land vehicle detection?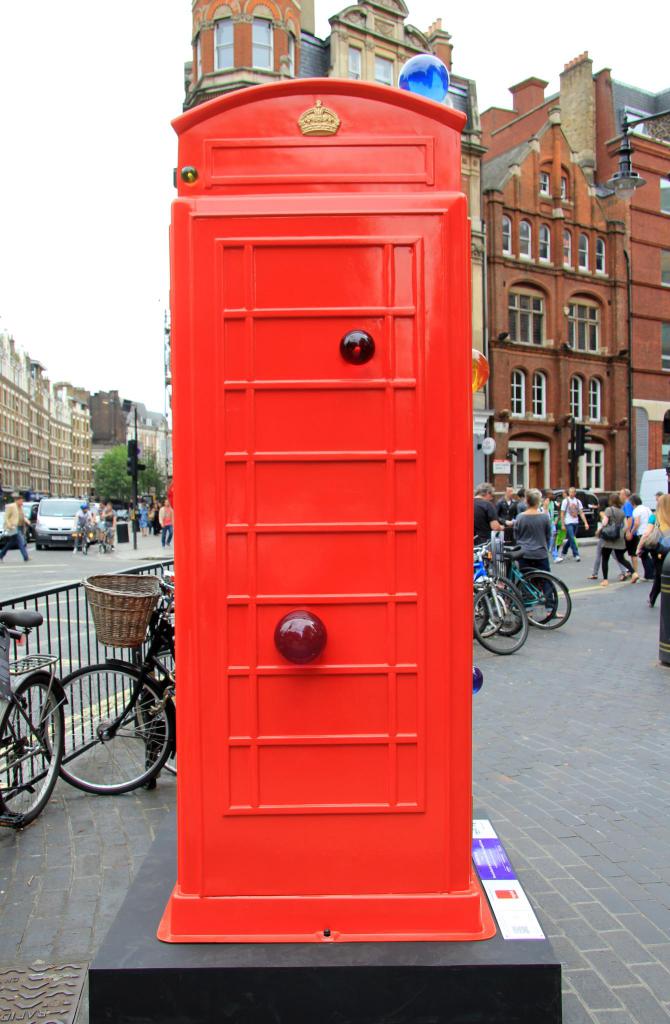
detection(0, 606, 72, 826)
